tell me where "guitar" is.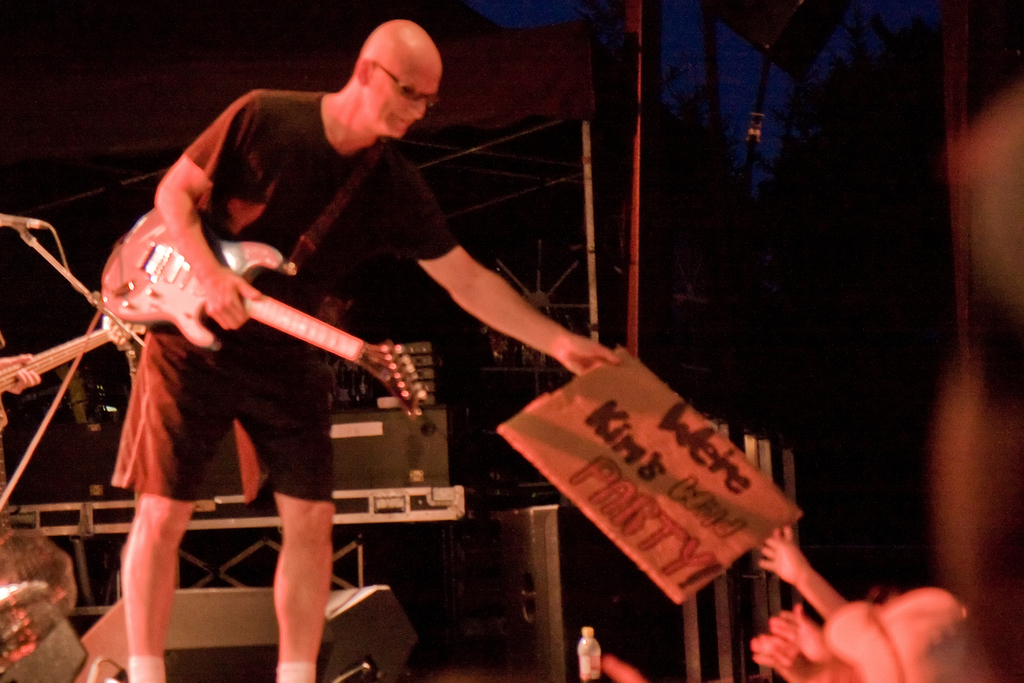
"guitar" is at {"left": 0, "top": 315, "right": 147, "bottom": 394}.
